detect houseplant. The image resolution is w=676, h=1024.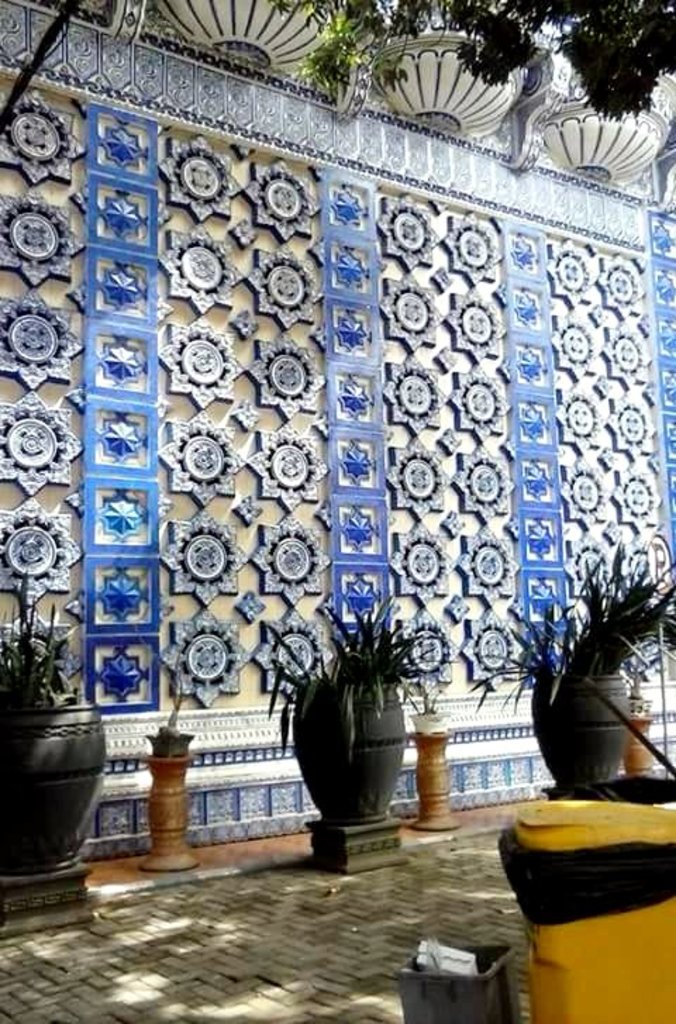
bbox=[462, 538, 675, 792].
